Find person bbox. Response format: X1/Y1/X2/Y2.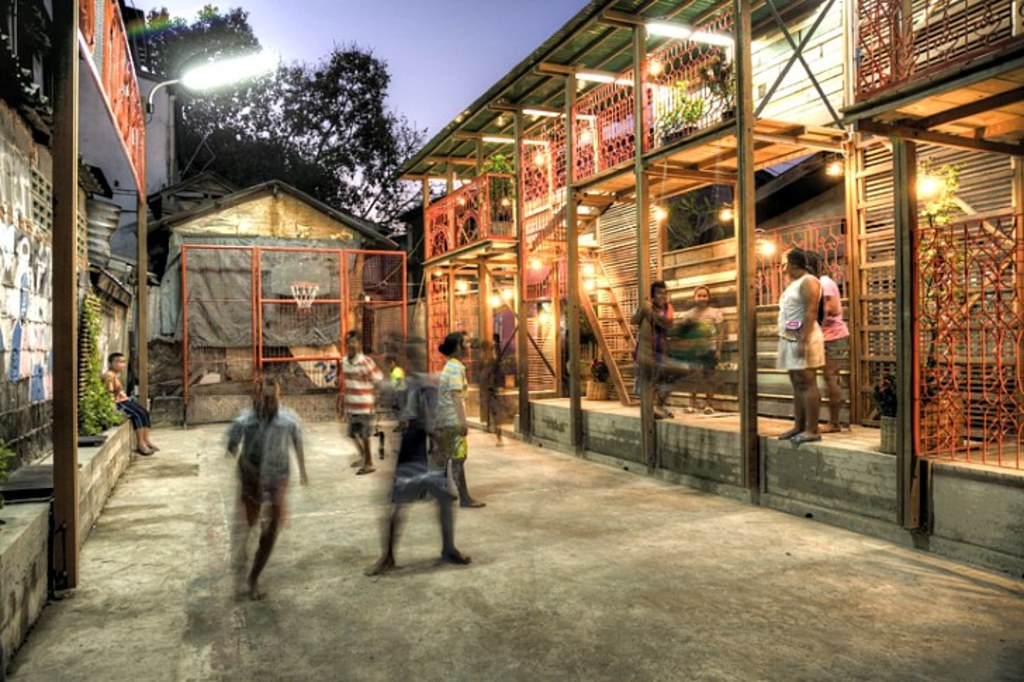
437/329/485/516.
